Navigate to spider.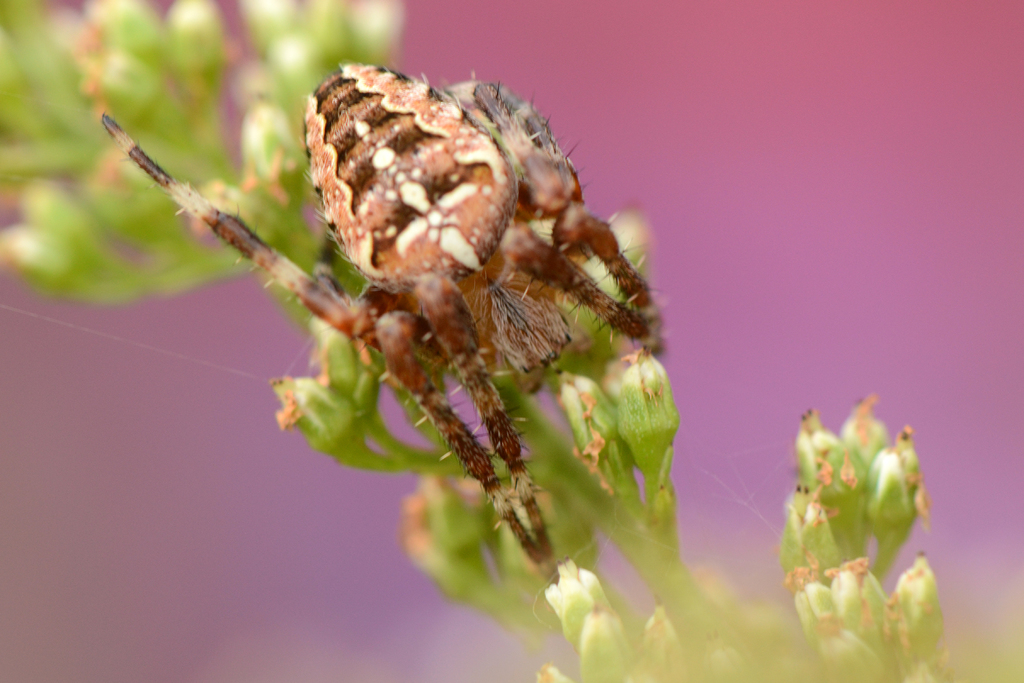
Navigation target: <region>95, 52, 676, 575</region>.
